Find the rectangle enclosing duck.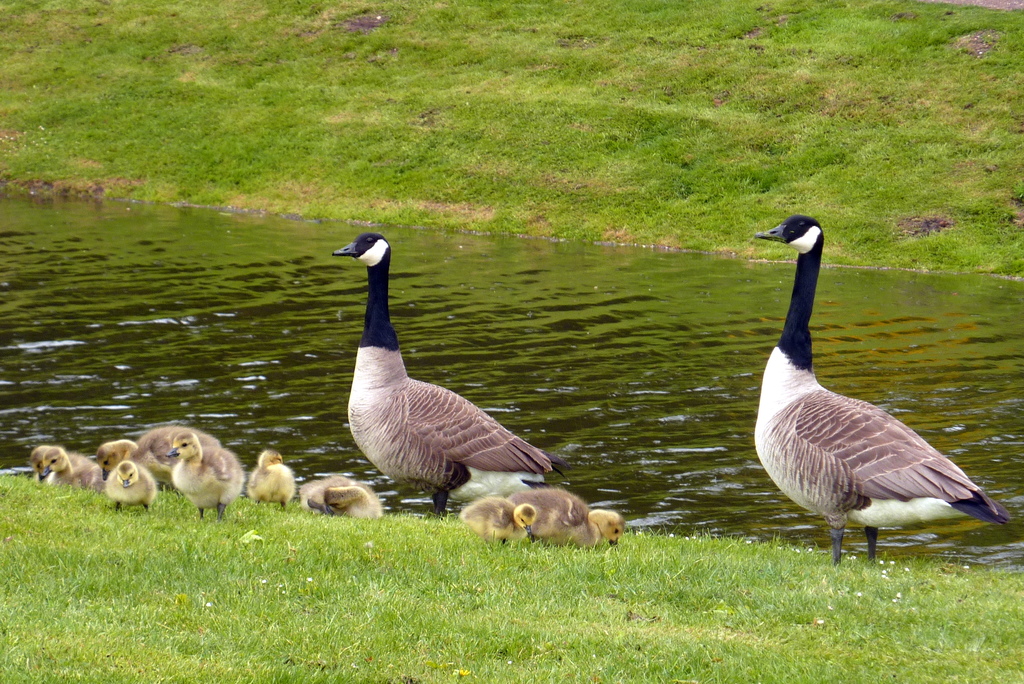
rect(510, 484, 630, 557).
